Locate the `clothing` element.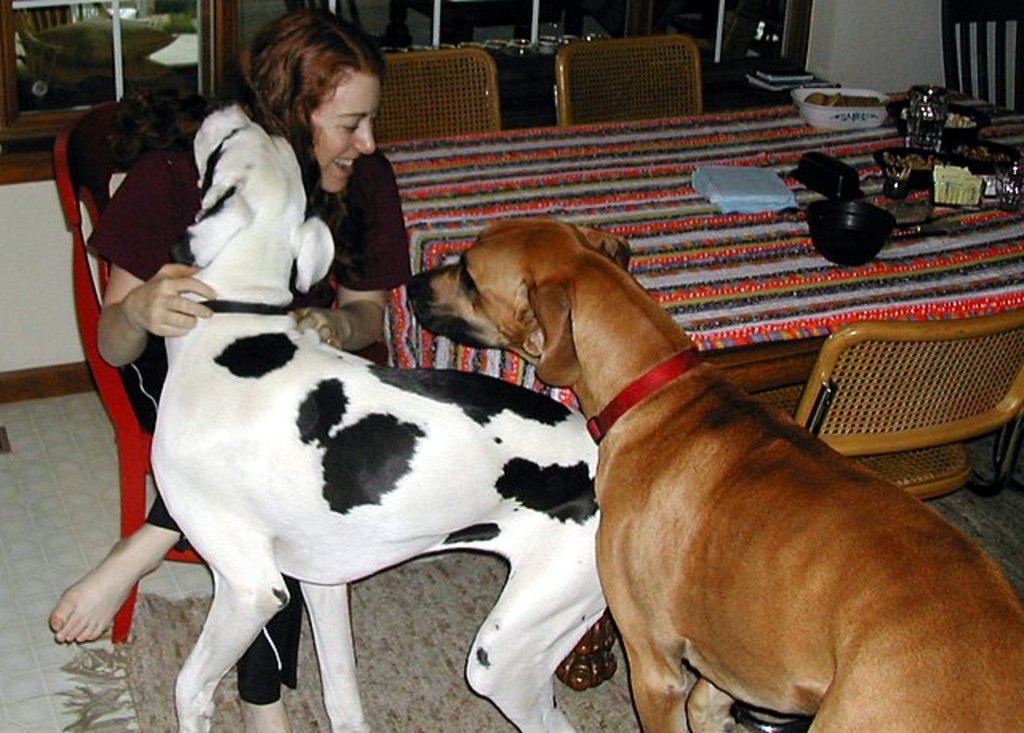
Element bbox: <box>80,96,421,707</box>.
